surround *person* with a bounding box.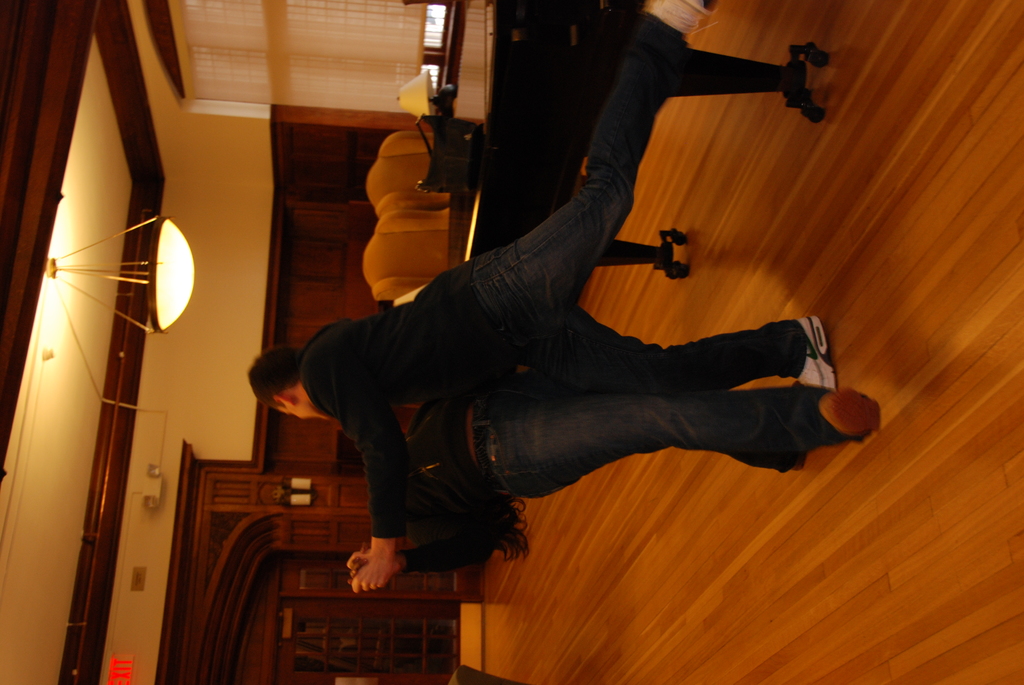
bbox(355, 372, 885, 591).
